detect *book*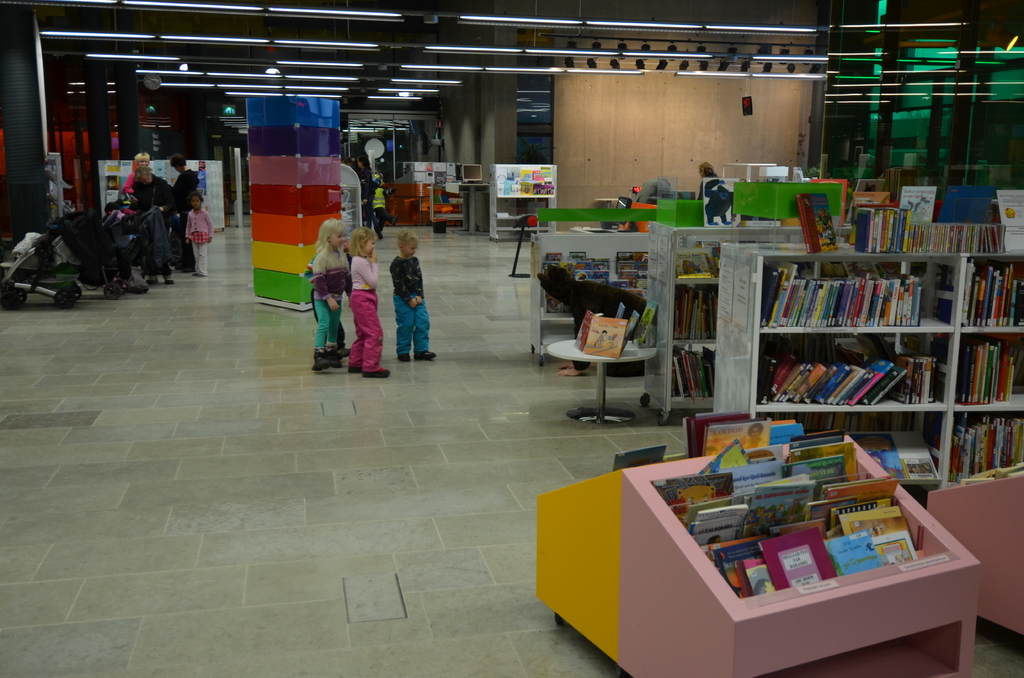
<bbox>852, 171, 892, 195</bbox>
